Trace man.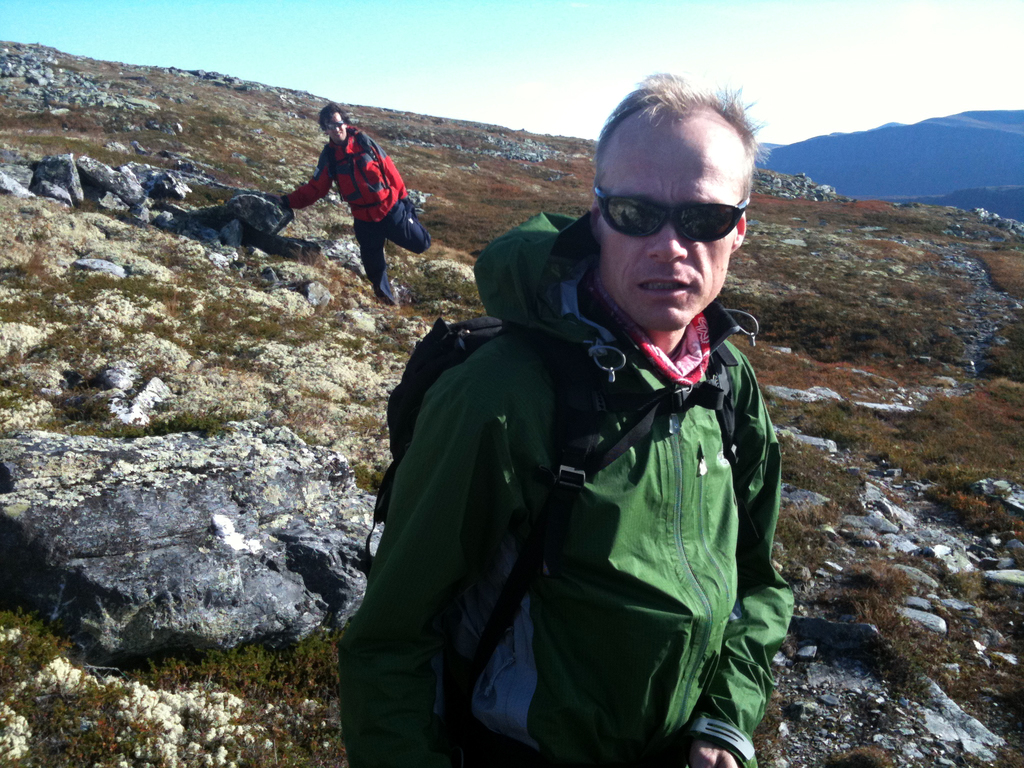
Traced to [left=362, top=86, right=808, bottom=767].
